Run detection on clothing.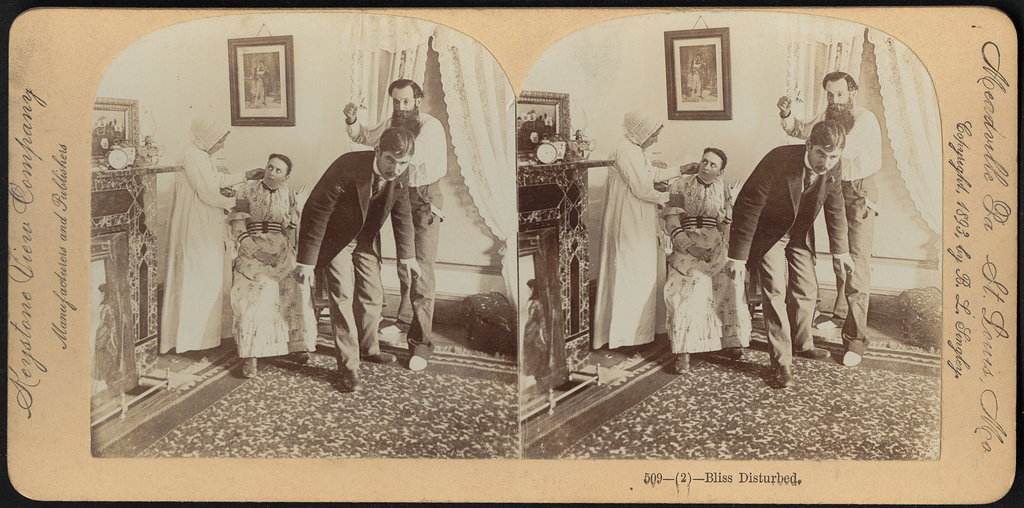
Result: bbox=[225, 183, 321, 361].
